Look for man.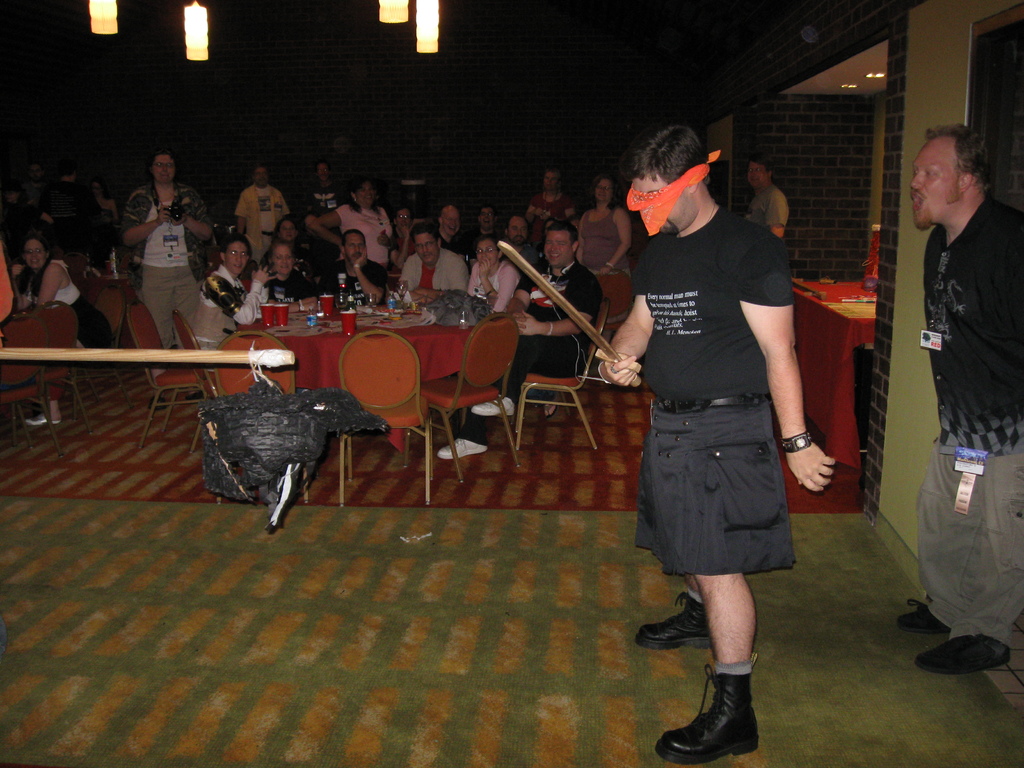
Found: rect(436, 207, 471, 253).
